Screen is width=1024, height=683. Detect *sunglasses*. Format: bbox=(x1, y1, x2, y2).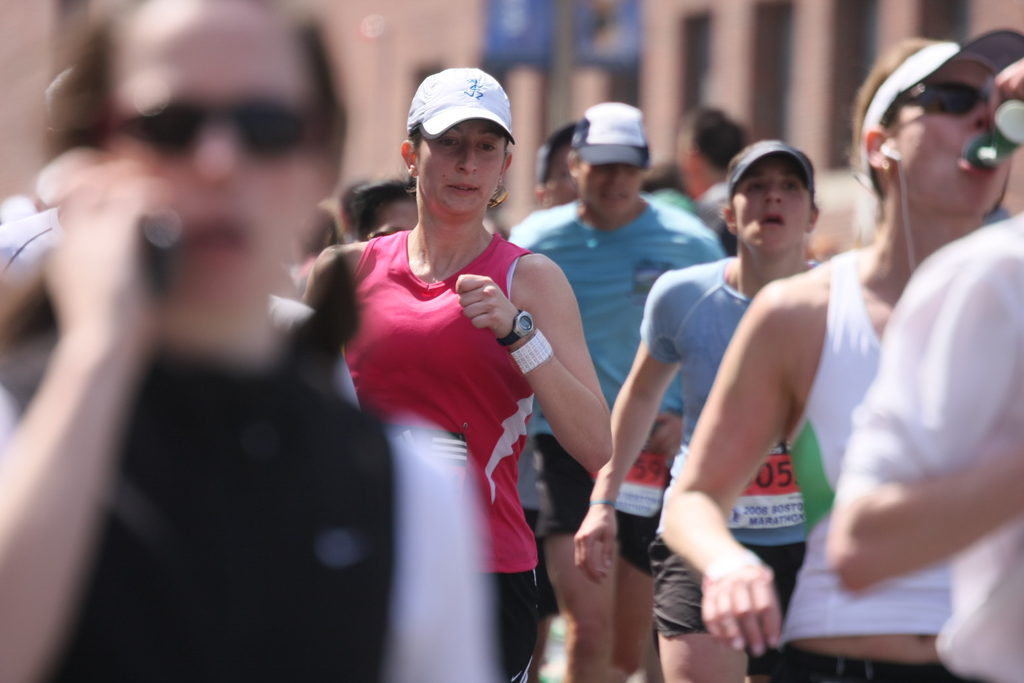
bbox=(108, 98, 314, 157).
